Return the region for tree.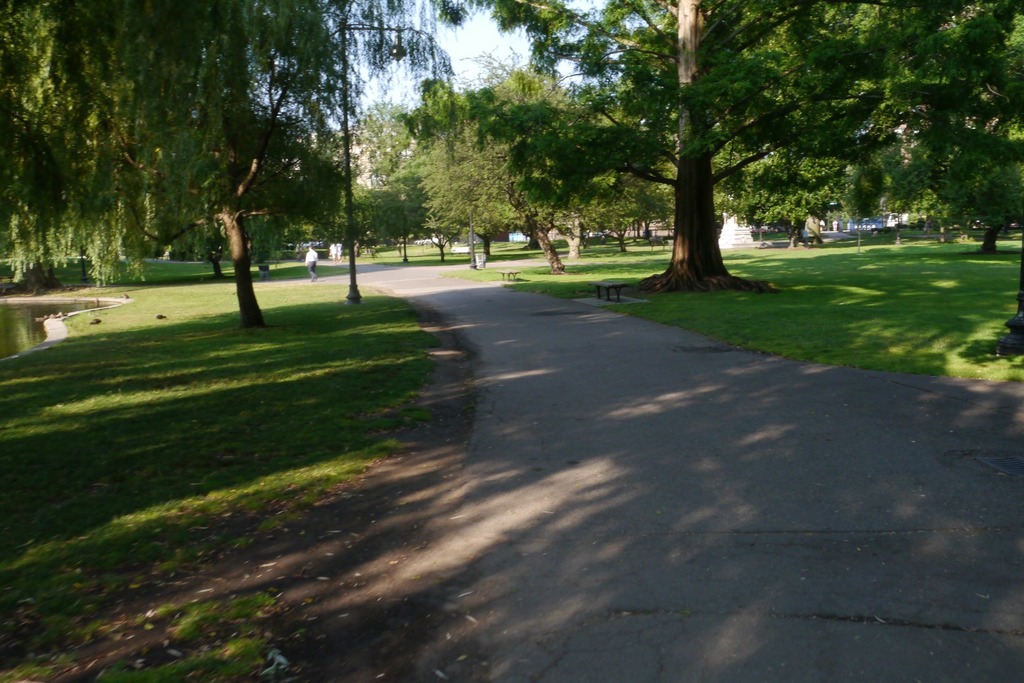
(x1=920, y1=118, x2=1023, y2=262).
